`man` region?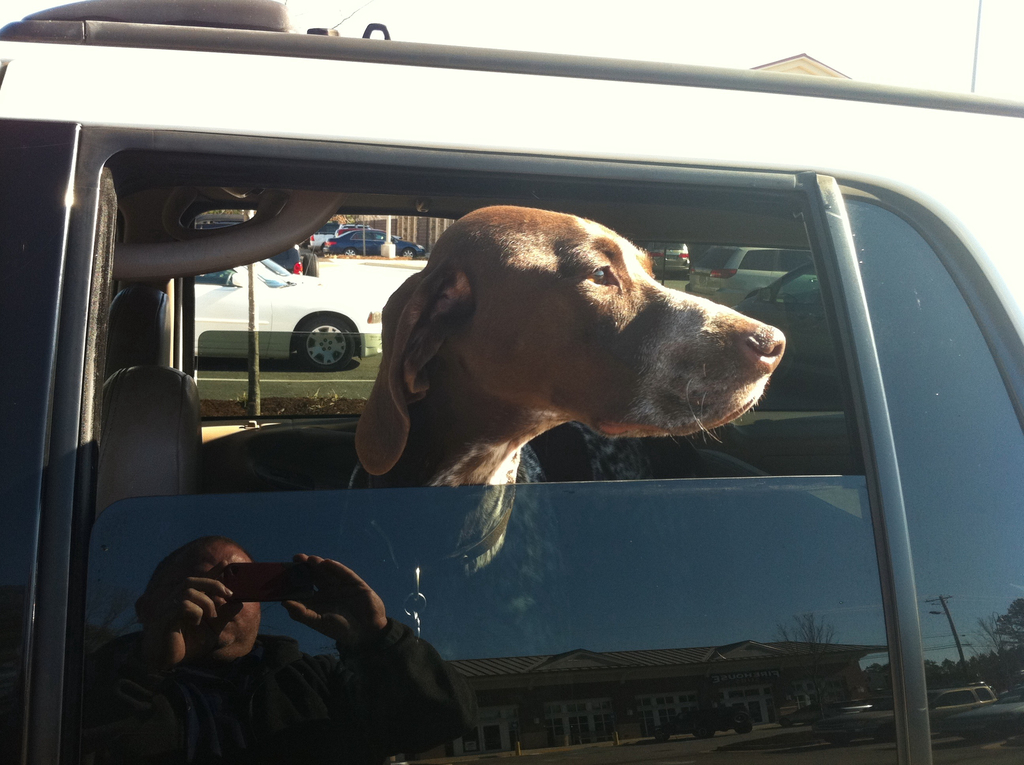
(left=107, top=504, right=488, bottom=743)
